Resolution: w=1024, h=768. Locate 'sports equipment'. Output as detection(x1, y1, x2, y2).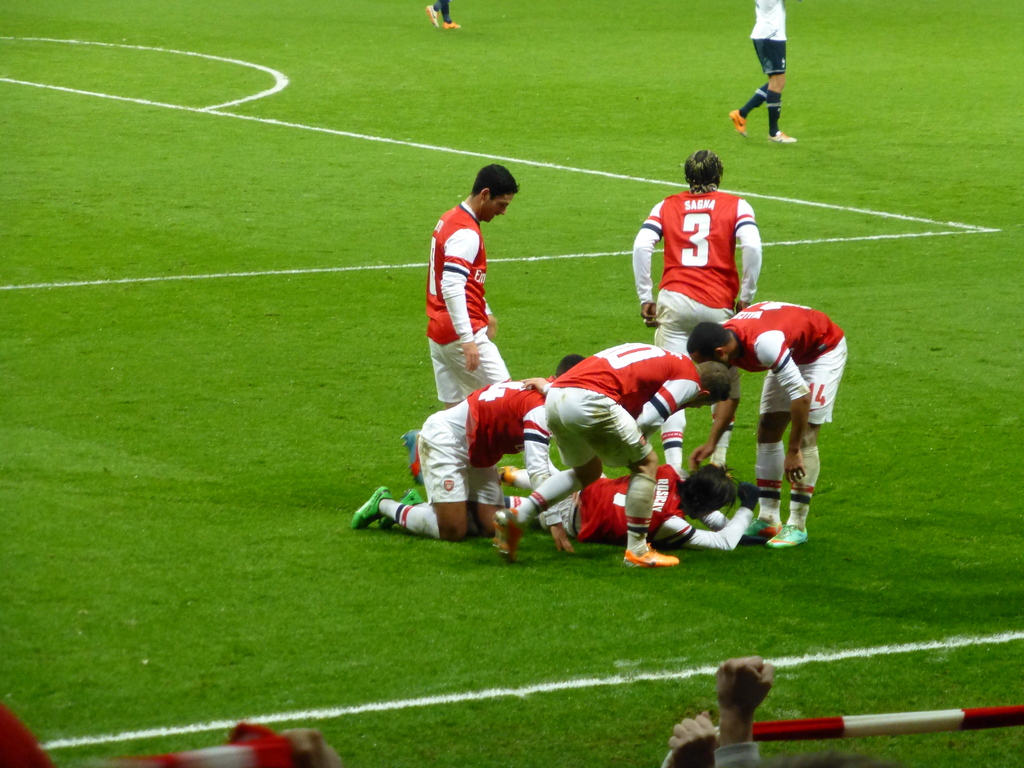
detection(352, 485, 390, 527).
